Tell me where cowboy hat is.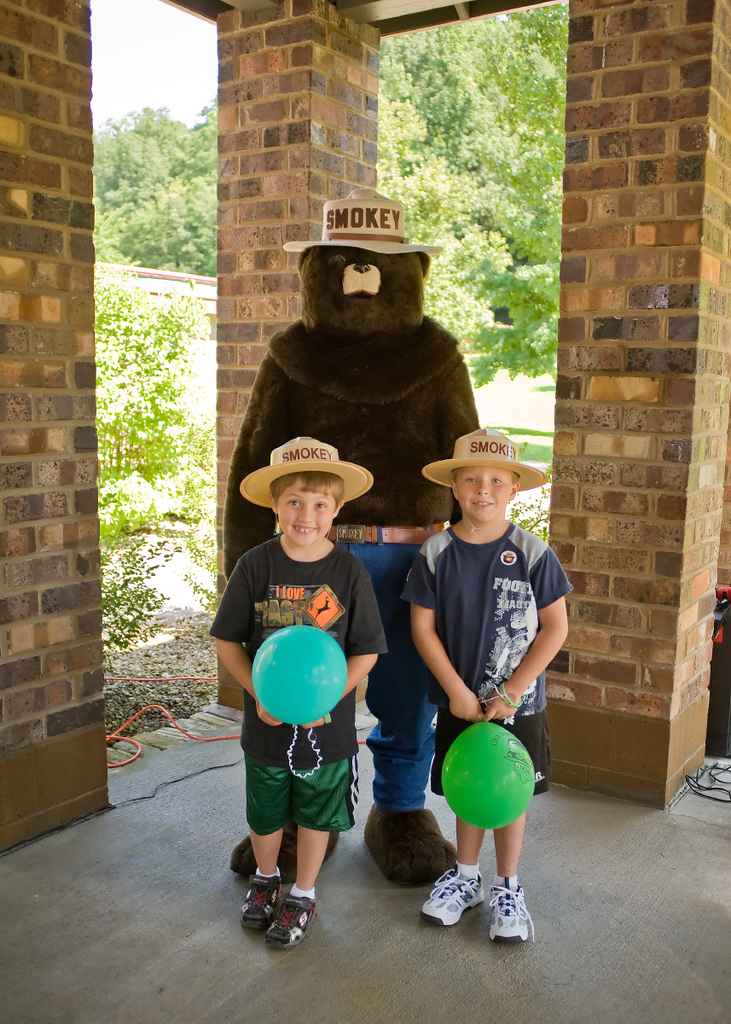
cowboy hat is at 425, 421, 555, 492.
